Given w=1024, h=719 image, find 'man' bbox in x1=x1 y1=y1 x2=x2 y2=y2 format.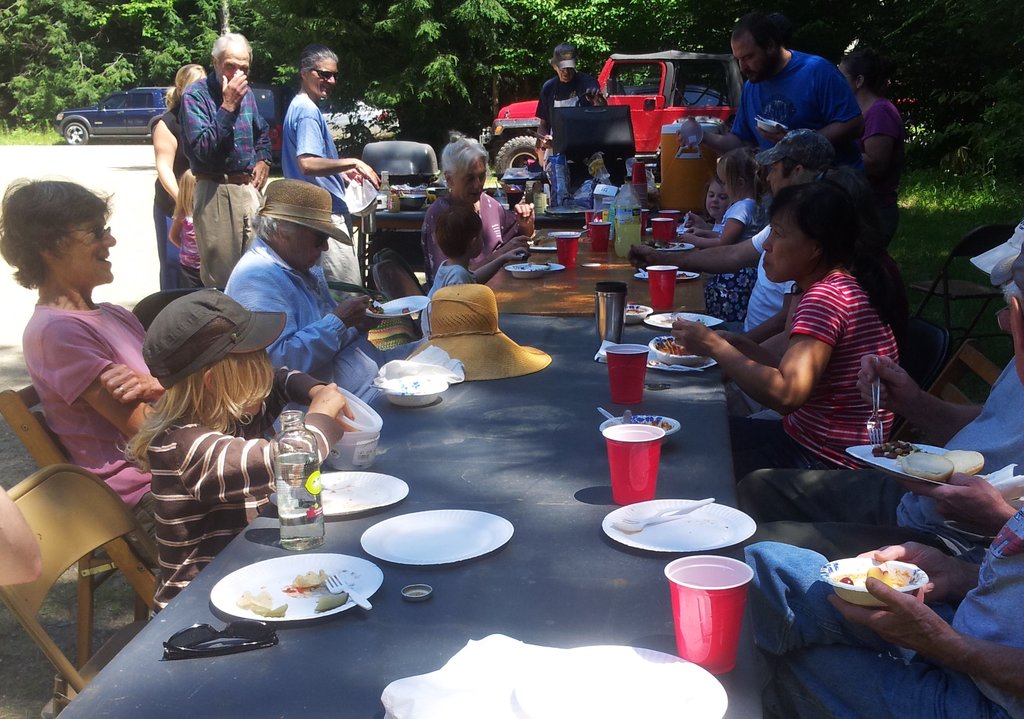
x1=535 y1=40 x2=609 y2=152.
